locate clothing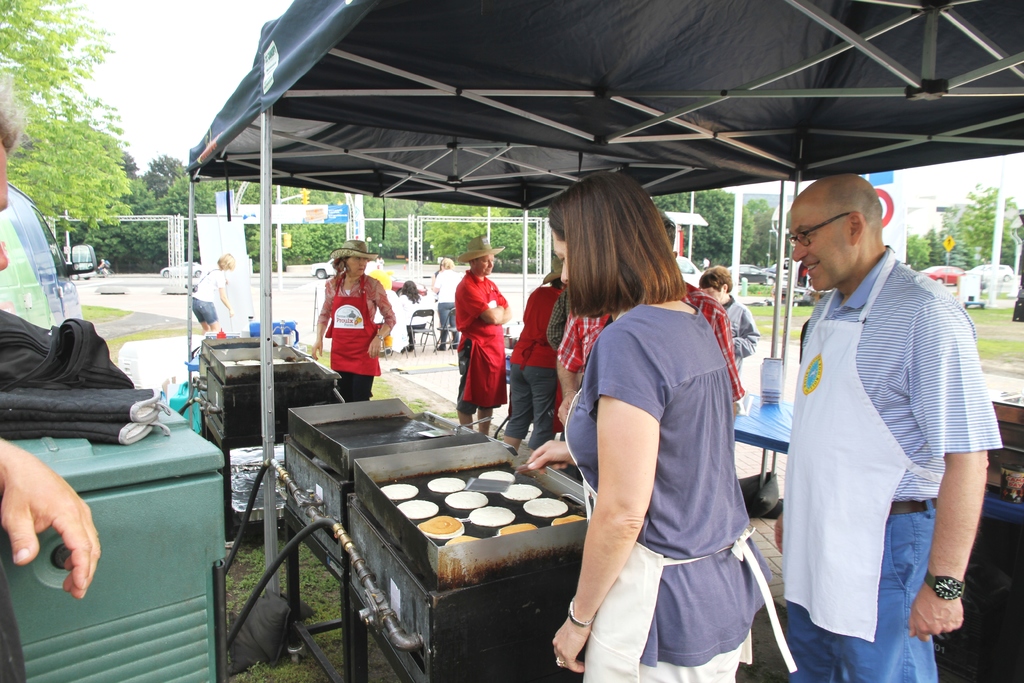
[left=321, top=270, right=394, bottom=406]
